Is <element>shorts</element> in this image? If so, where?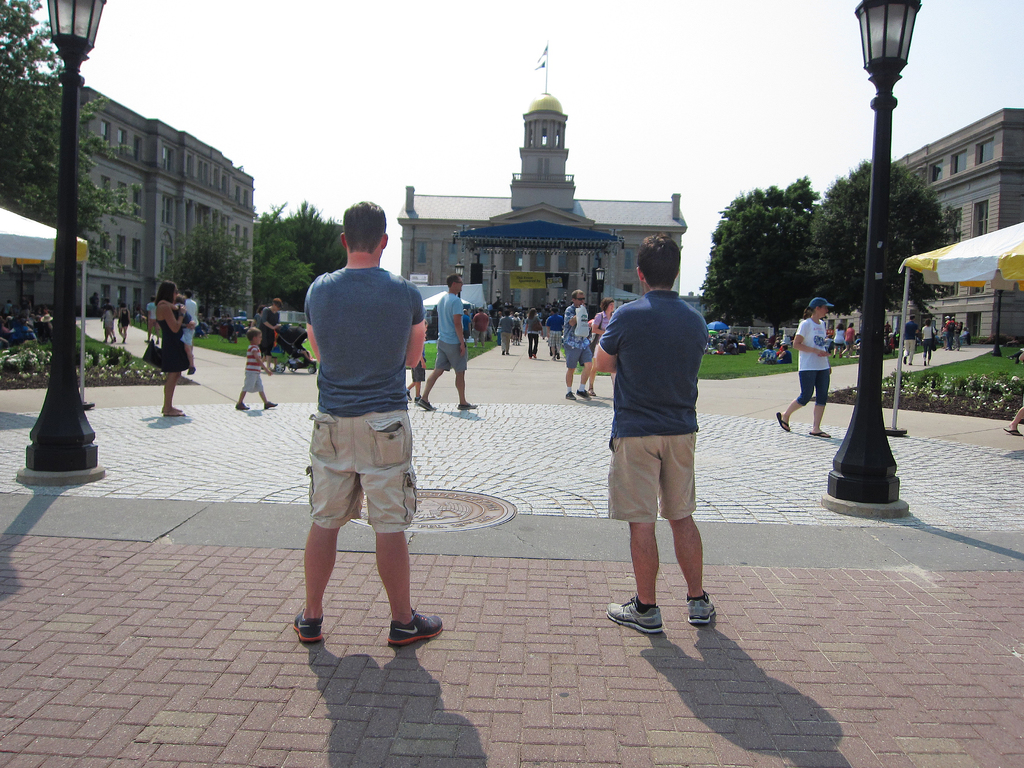
Yes, at bbox(796, 367, 830, 403).
